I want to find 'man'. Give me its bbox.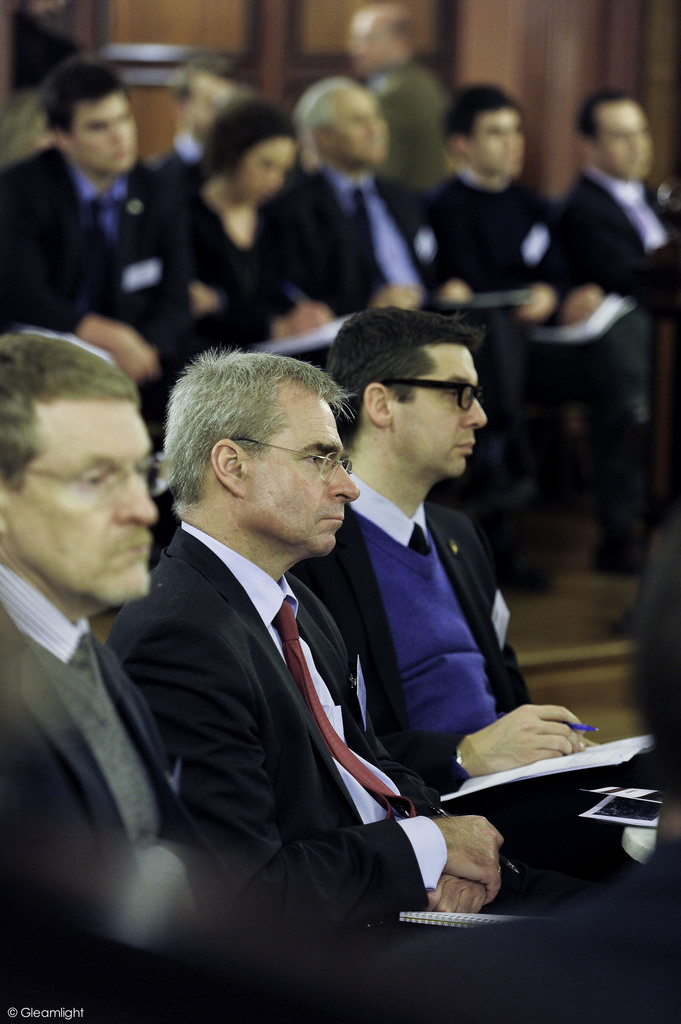
[x1=319, y1=296, x2=672, y2=884].
